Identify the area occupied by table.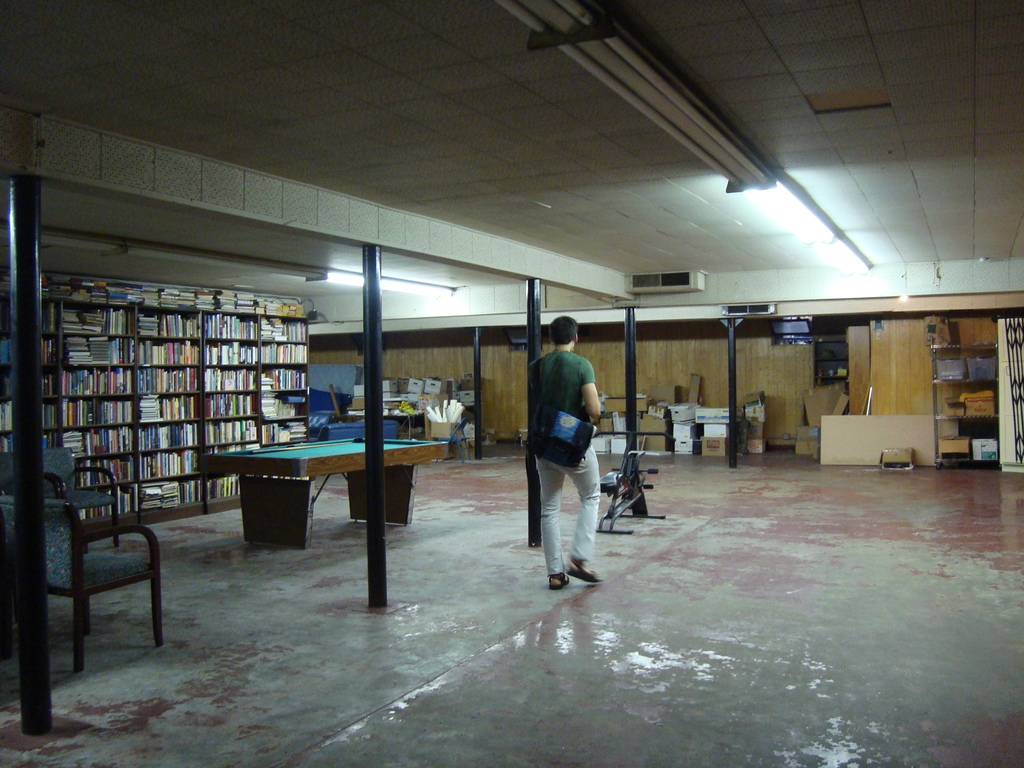
Area: (184,426,445,559).
